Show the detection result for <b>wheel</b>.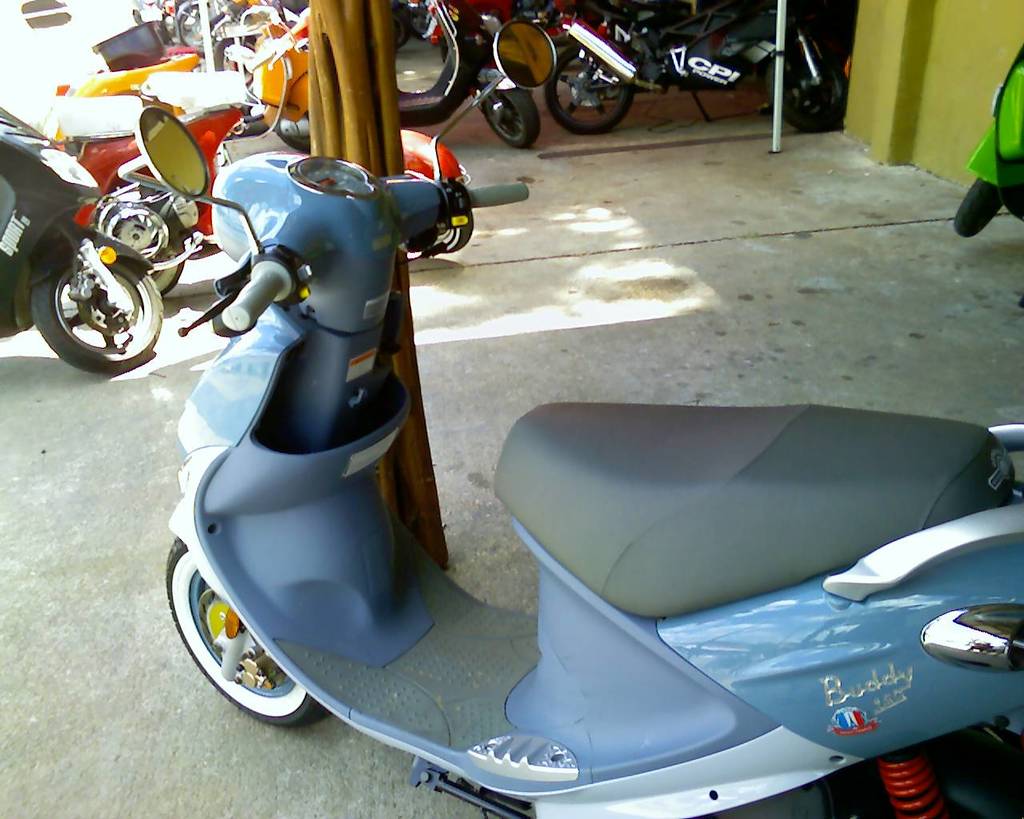
bbox(176, 0, 235, 56).
